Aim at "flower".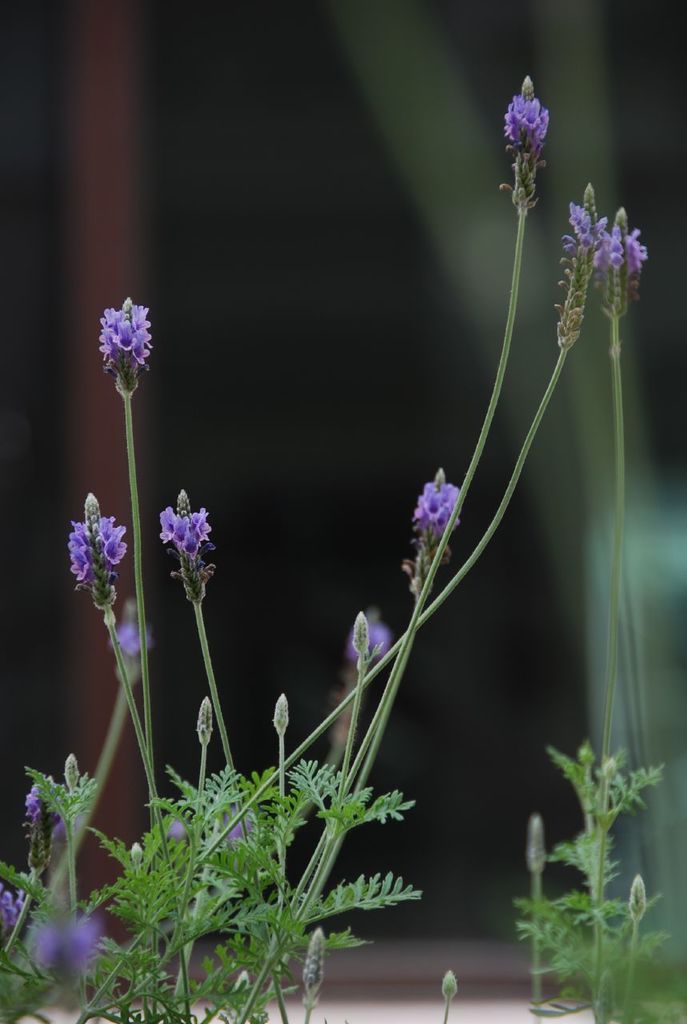
Aimed at locate(66, 517, 128, 584).
